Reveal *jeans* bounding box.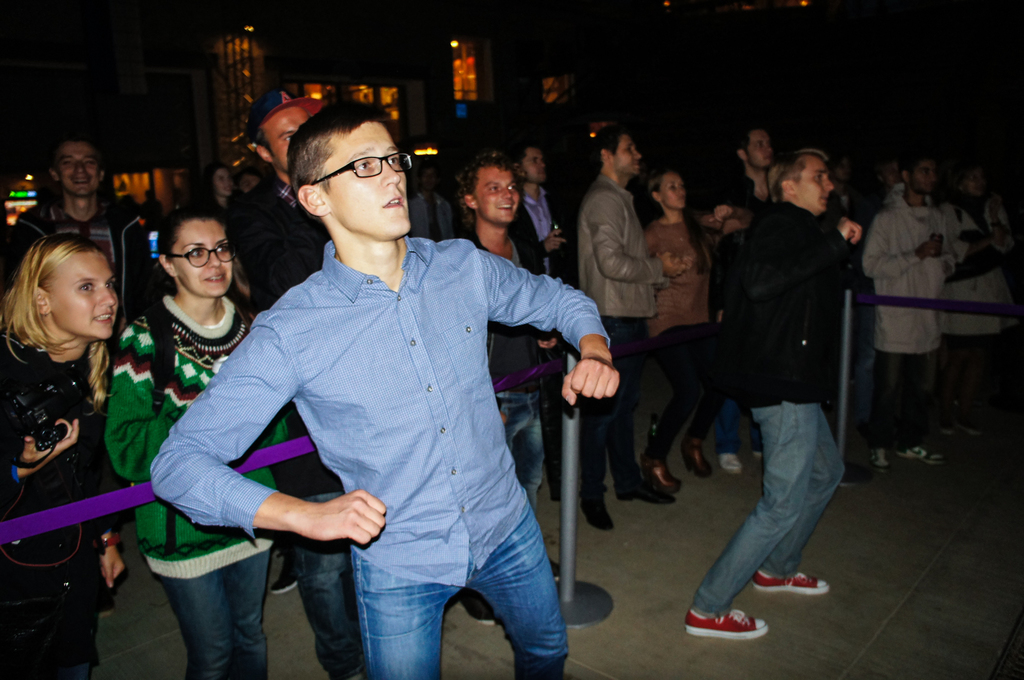
Revealed: locate(153, 544, 269, 679).
